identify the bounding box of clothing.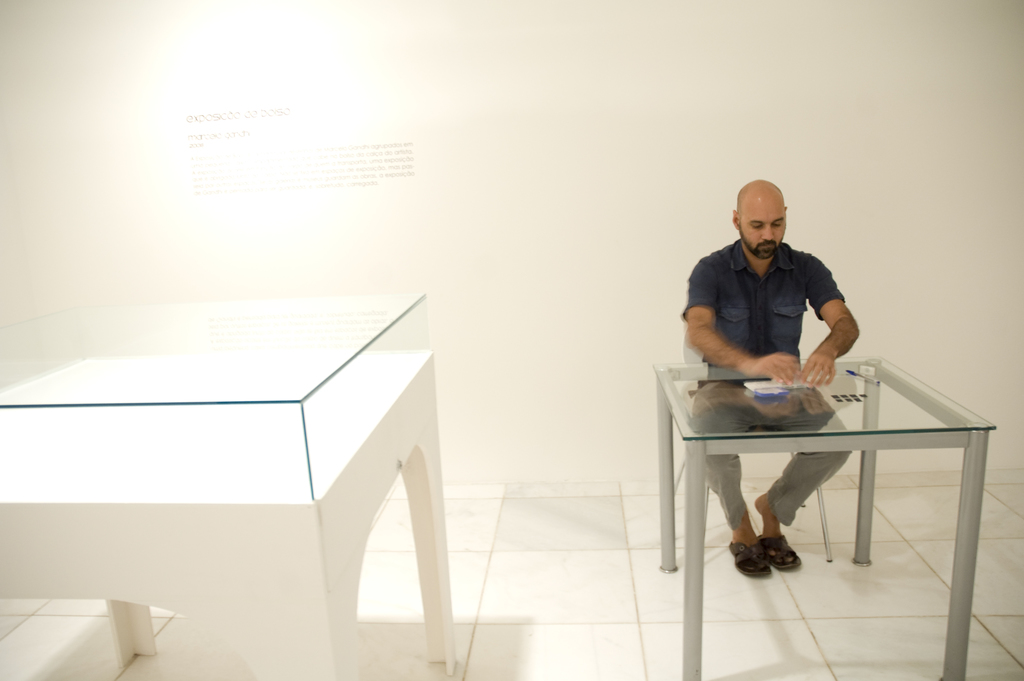
rect(685, 237, 856, 562).
